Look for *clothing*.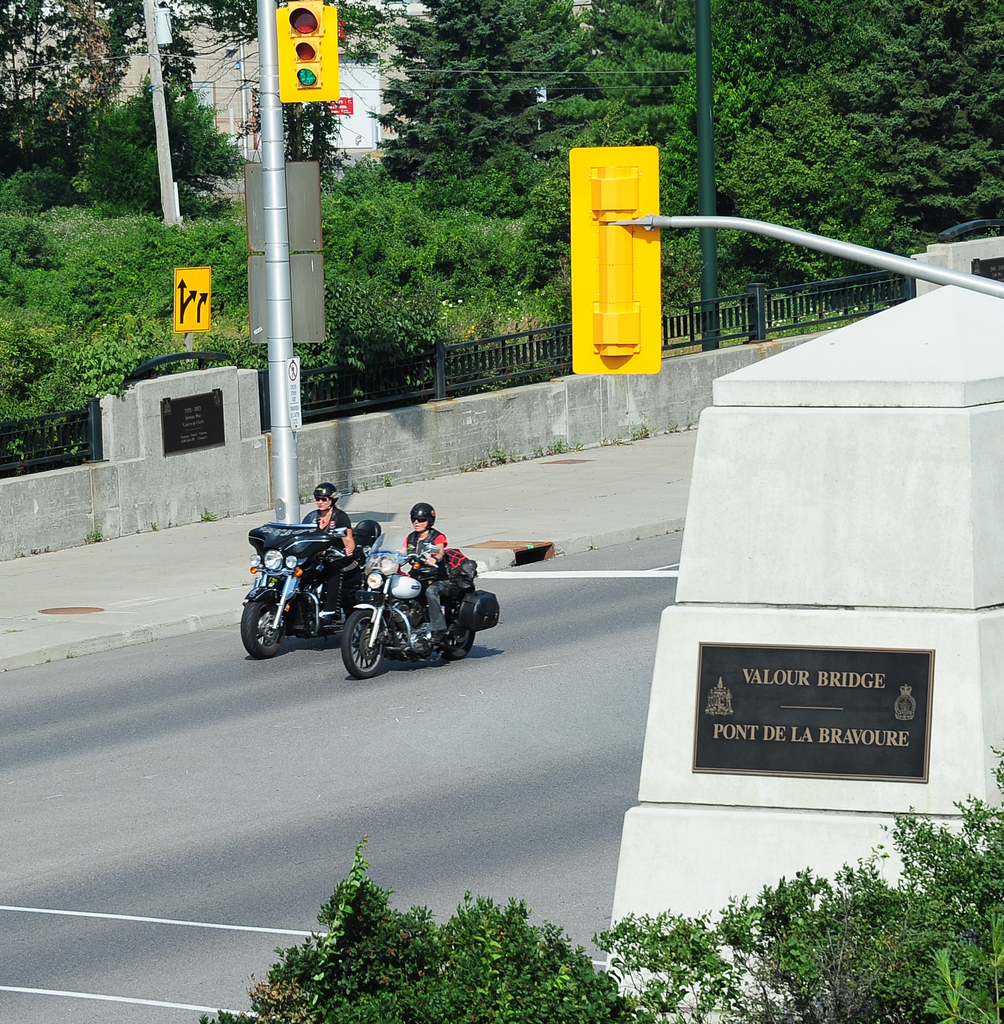
Found: [401, 532, 450, 633].
